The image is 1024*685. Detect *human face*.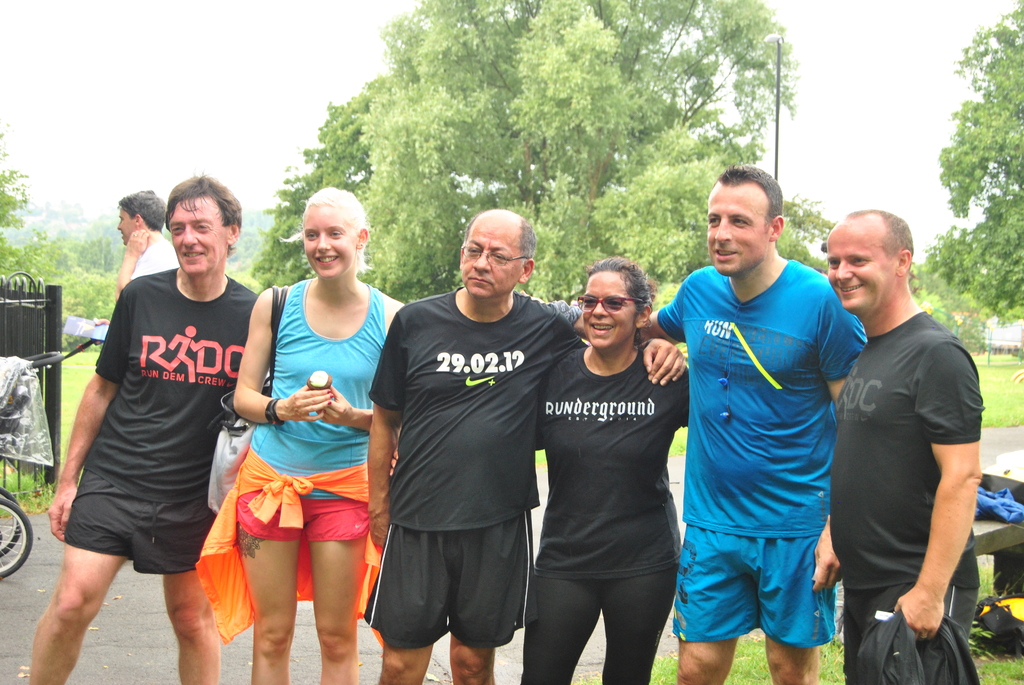
Detection: 827:224:895:309.
